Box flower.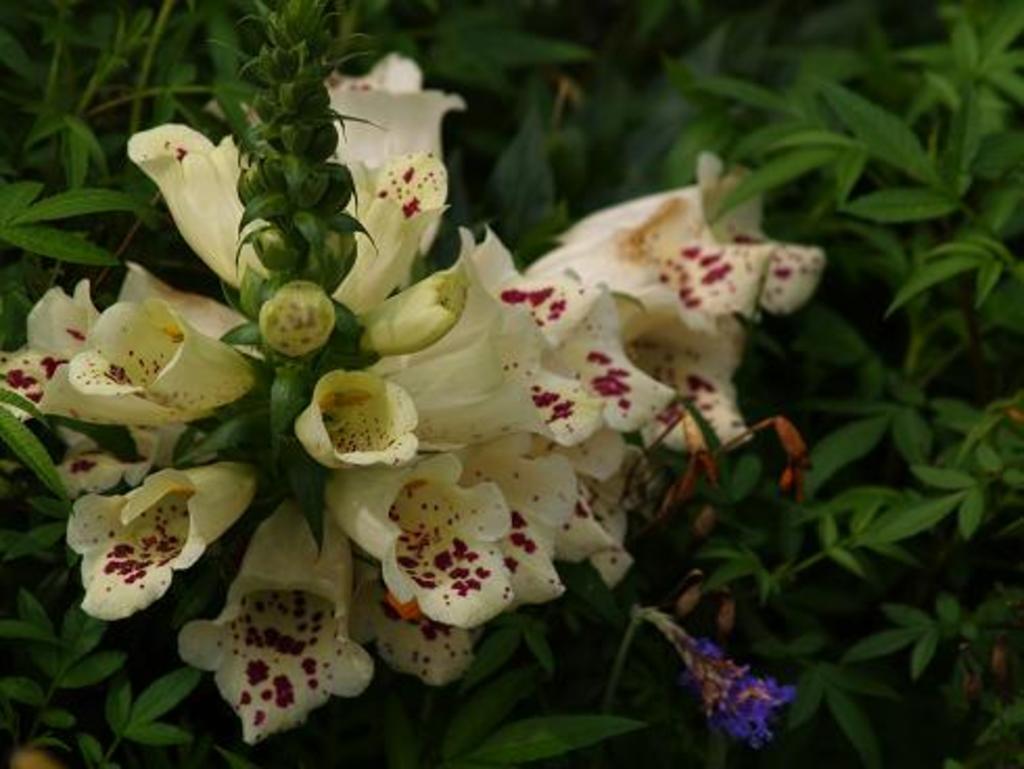
<bbox>0, 276, 136, 430</bbox>.
